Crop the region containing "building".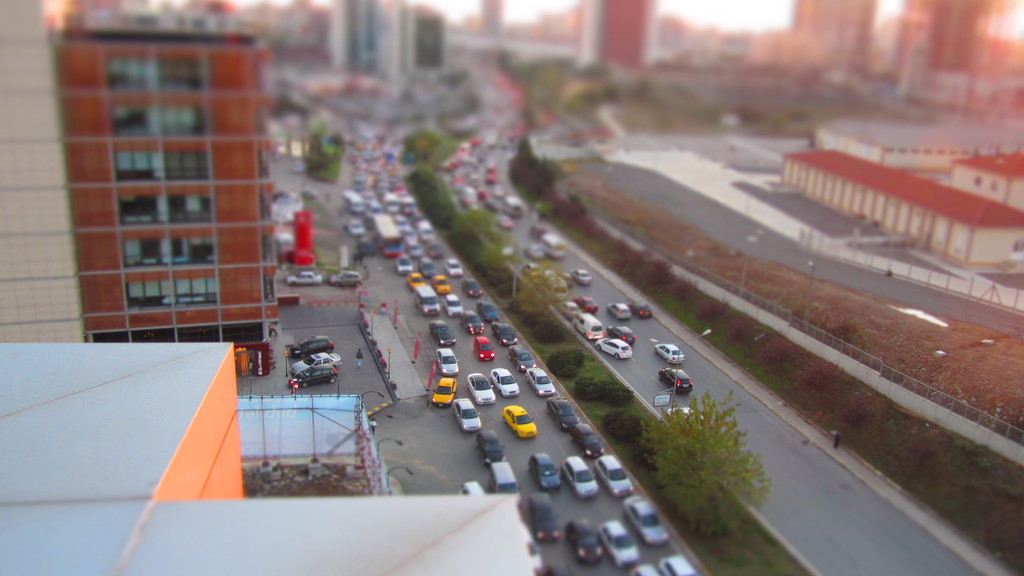
Crop region: bbox=(577, 0, 654, 70).
